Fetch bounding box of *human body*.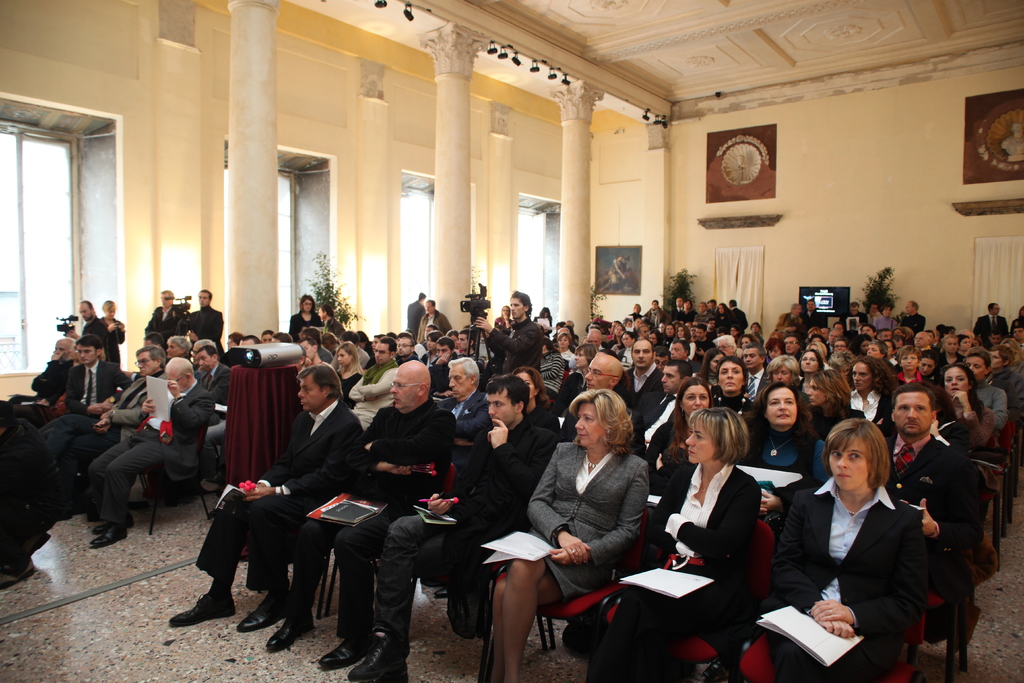
Bbox: [170,403,366,634].
